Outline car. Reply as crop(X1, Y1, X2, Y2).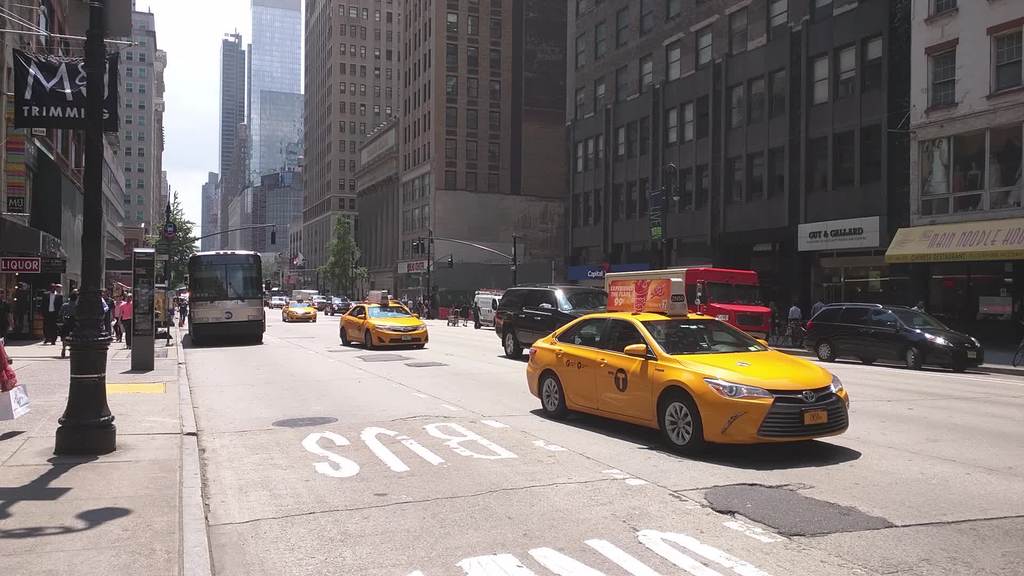
crop(337, 285, 425, 351).
